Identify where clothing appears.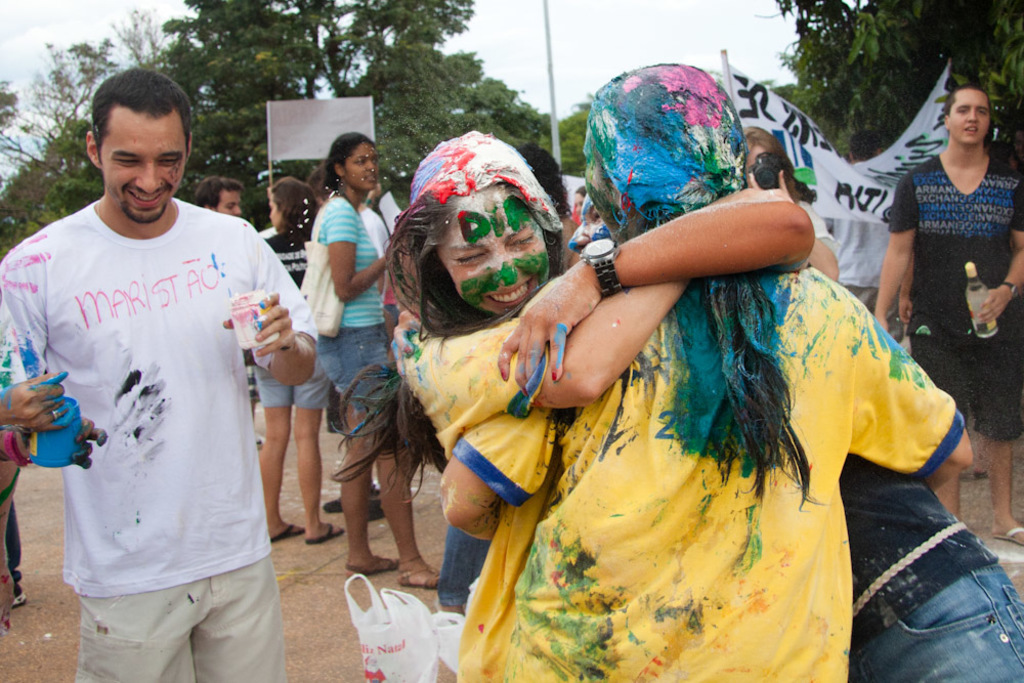
Appears at (821,433,1022,682).
